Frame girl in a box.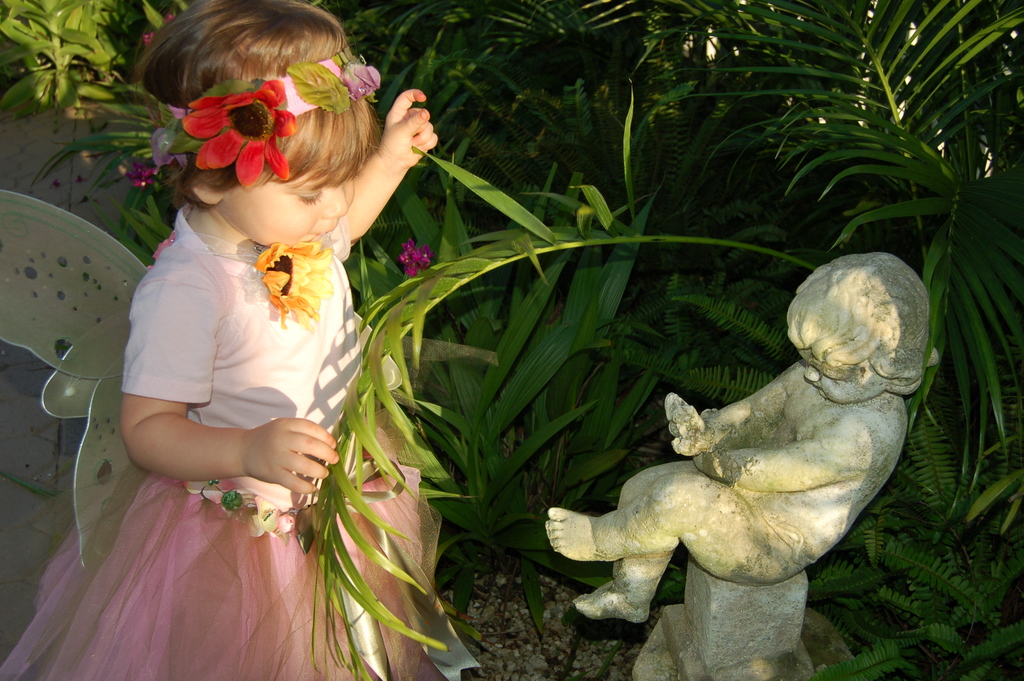
bbox(0, 0, 484, 680).
